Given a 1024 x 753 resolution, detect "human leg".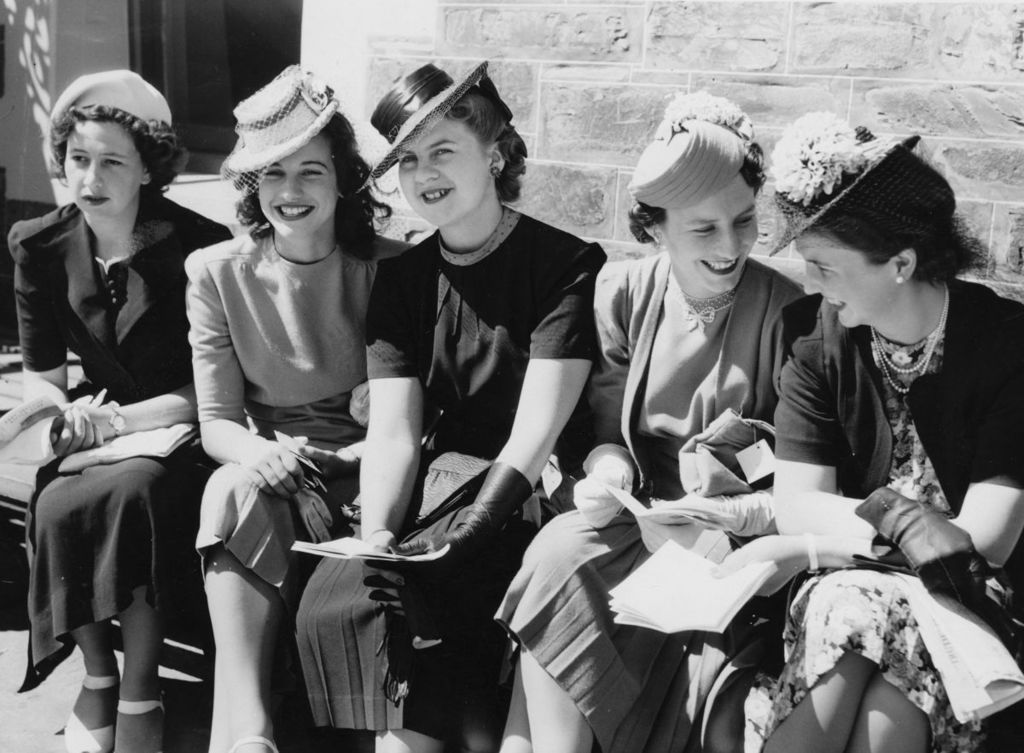
Rect(493, 657, 528, 752).
